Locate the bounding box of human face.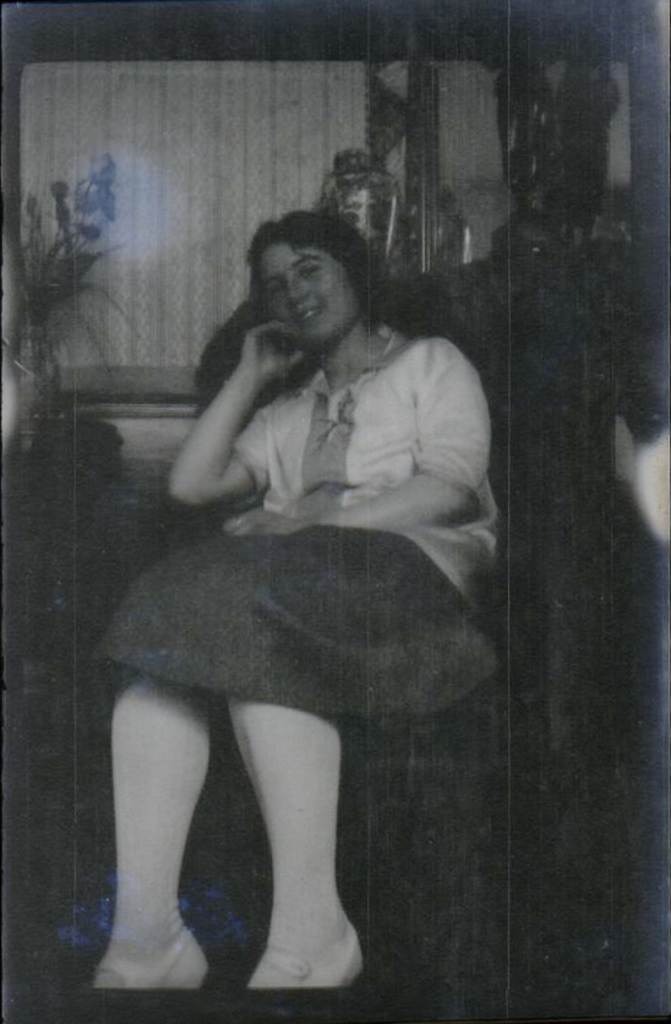
Bounding box: left=245, top=245, right=359, bottom=353.
